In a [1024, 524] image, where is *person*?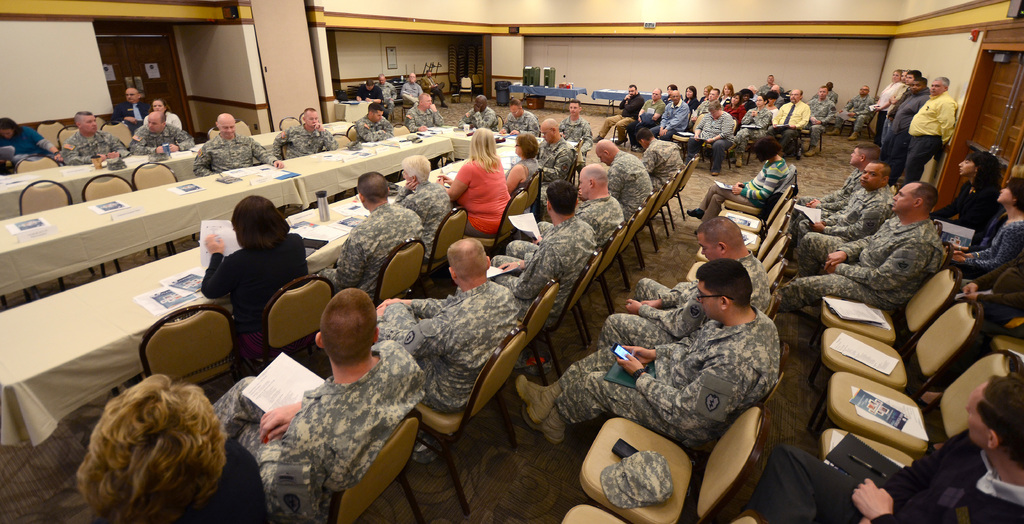
bbox(124, 110, 193, 157).
